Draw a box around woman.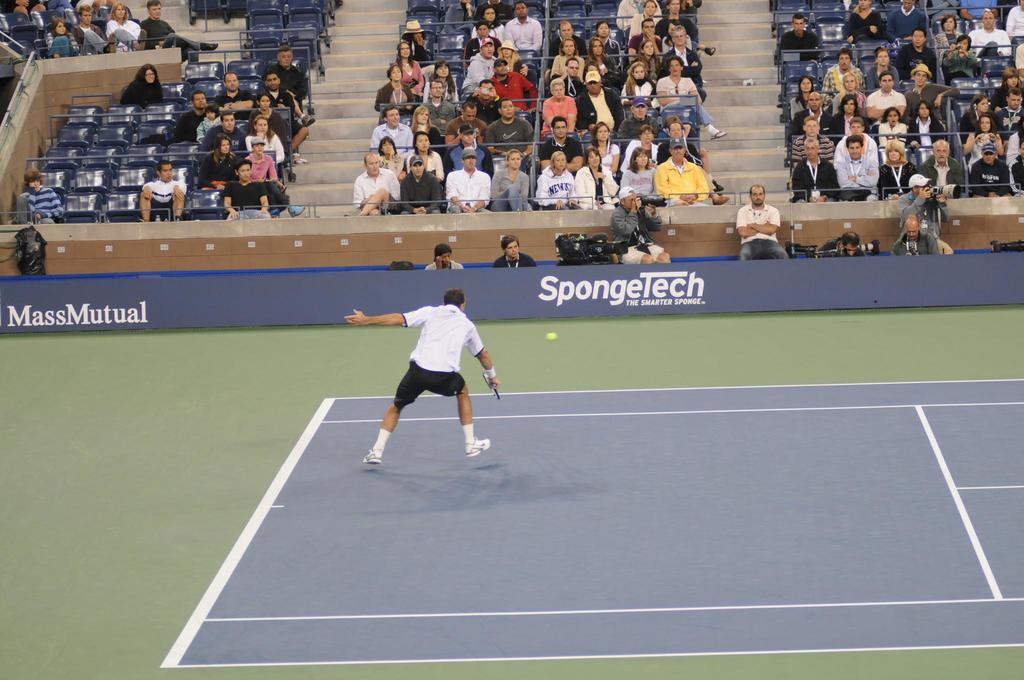
bbox=(620, 122, 657, 174).
